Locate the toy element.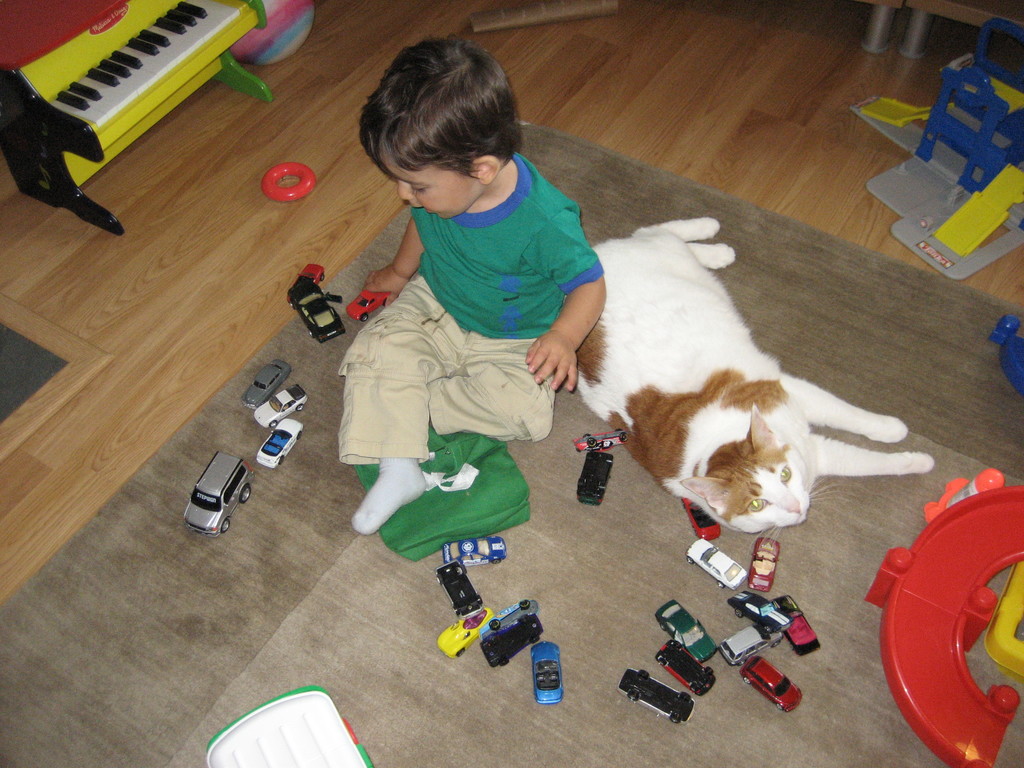
Element bbox: (480,596,538,637).
